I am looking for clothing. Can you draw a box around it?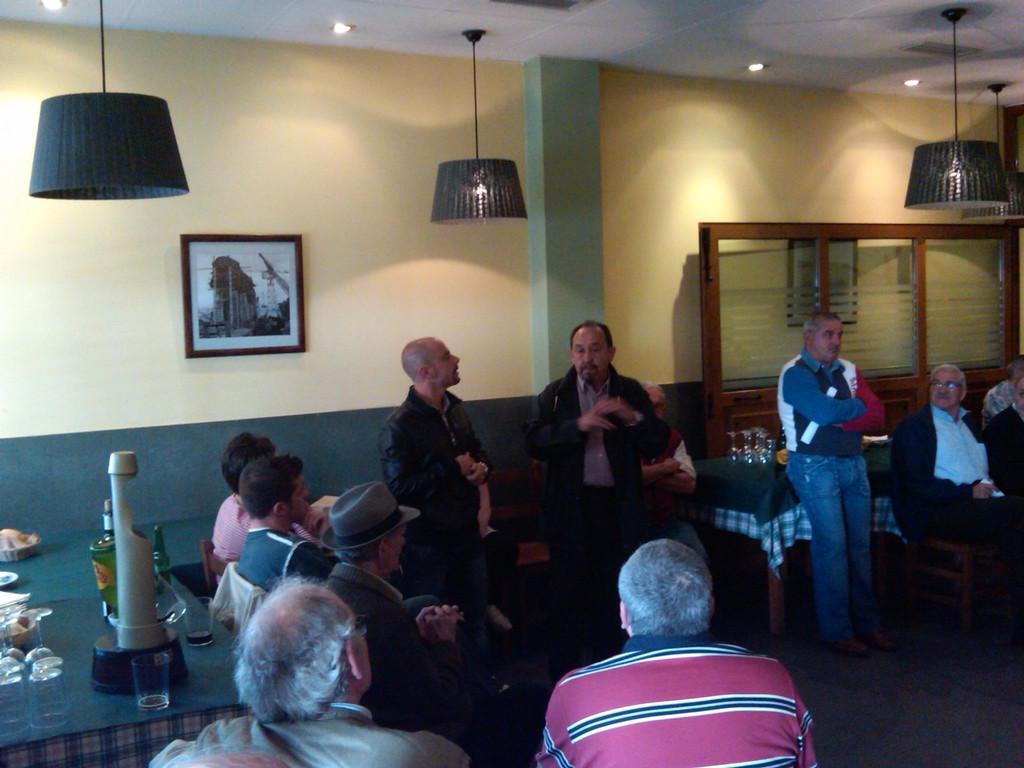
Sure, the bounding box is l=890, t=397, r=1021, b=618.
